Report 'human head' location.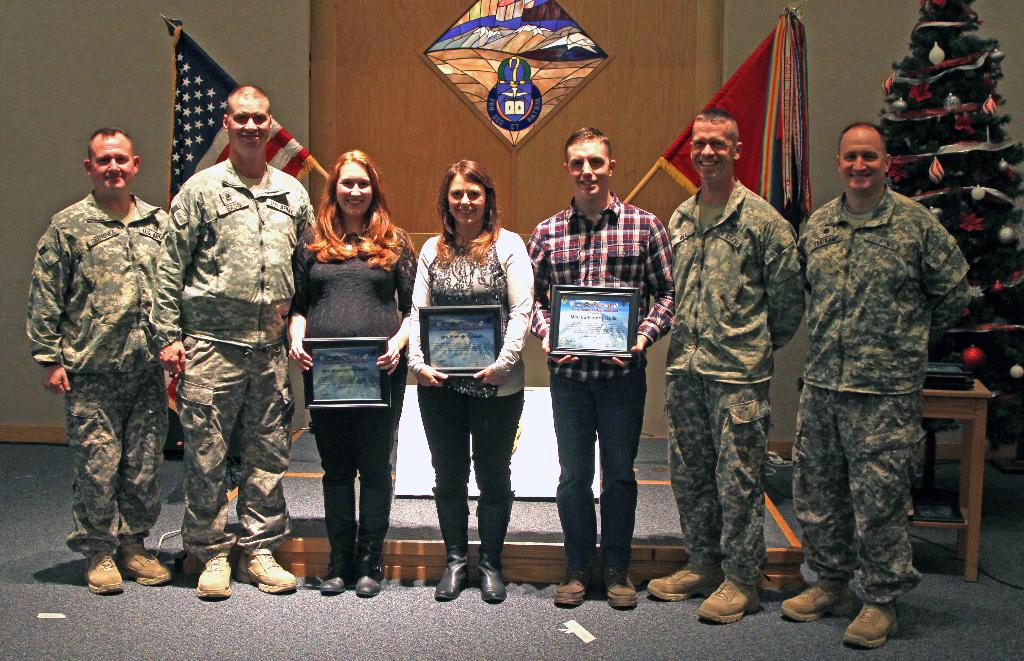
Report: locate(562, 128, 616, 200).
